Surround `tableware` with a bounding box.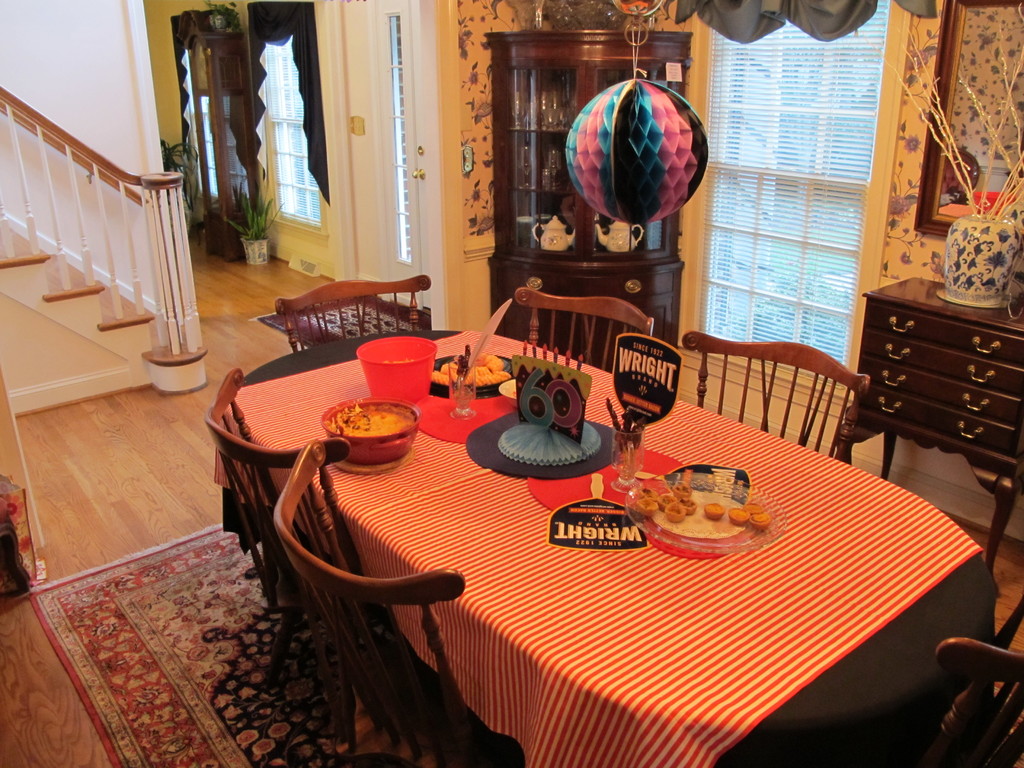
box=[611, 415, 635, 495].
